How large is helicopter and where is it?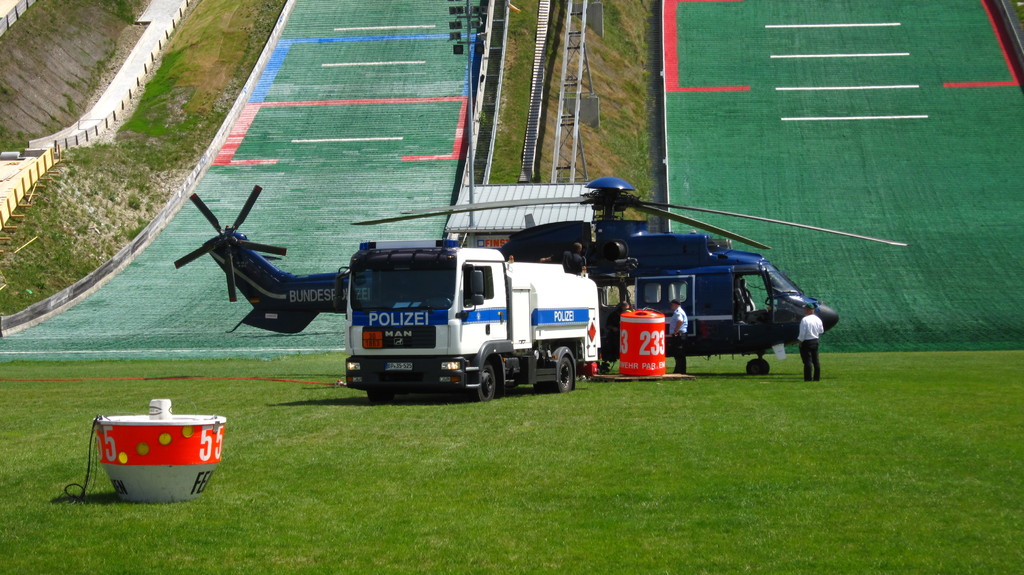
Bounding box: pyautogui.locateOnScreen(173, 178, 907, 377).
